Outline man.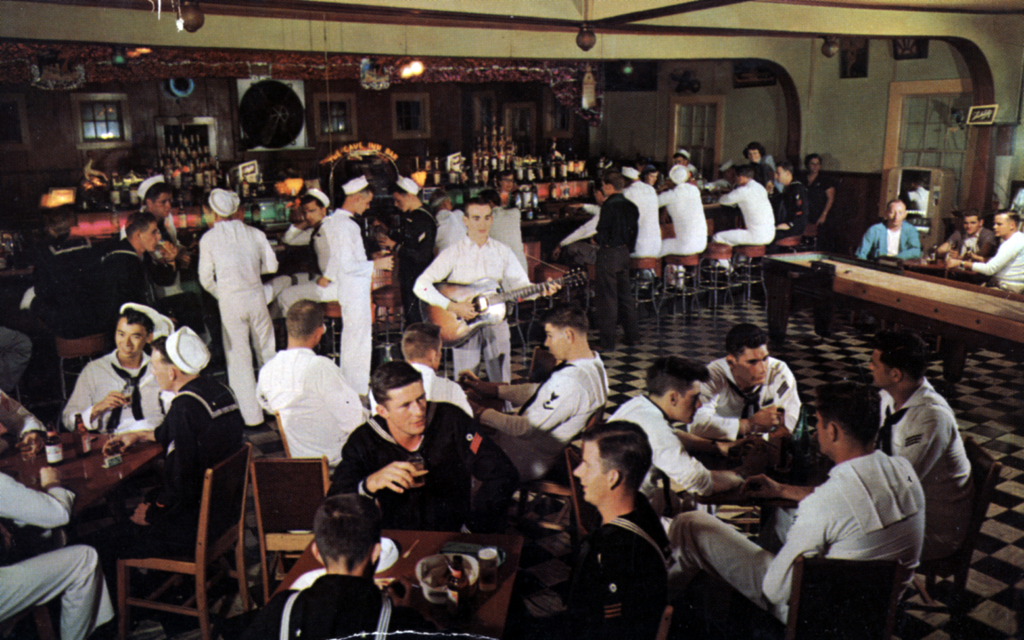
Outline: box=[572, 418, 673, 639].
